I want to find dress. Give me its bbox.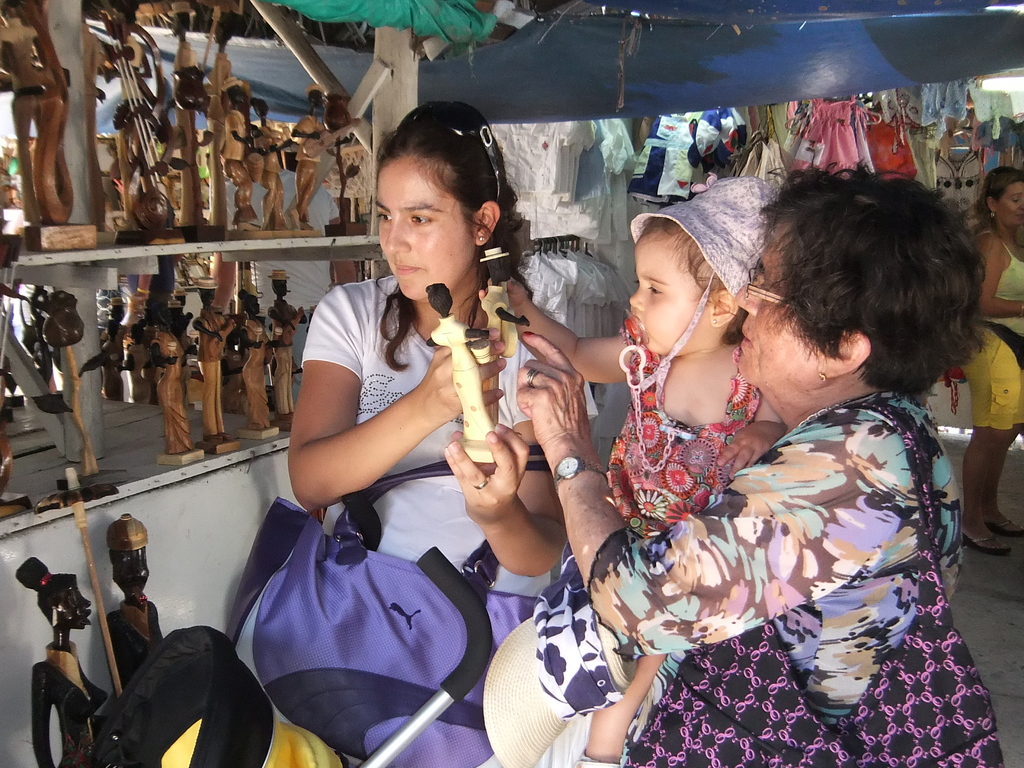
{"left": 588, "top": 396, "right": 961, "bottom": 767}.
